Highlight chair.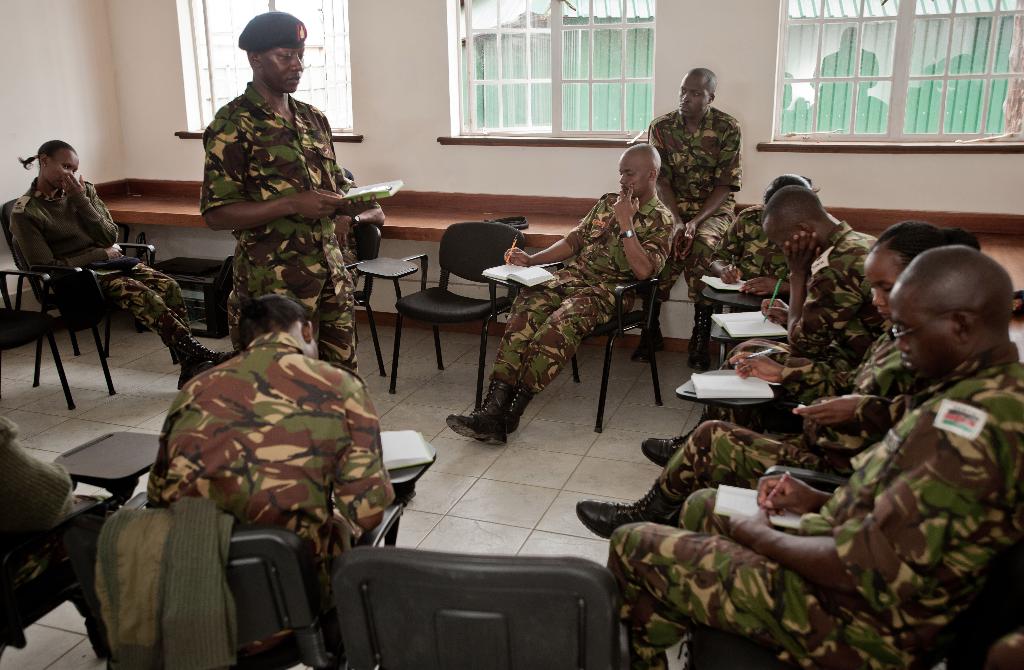
Highlighted region: <box>707,308,792,361</box>.
